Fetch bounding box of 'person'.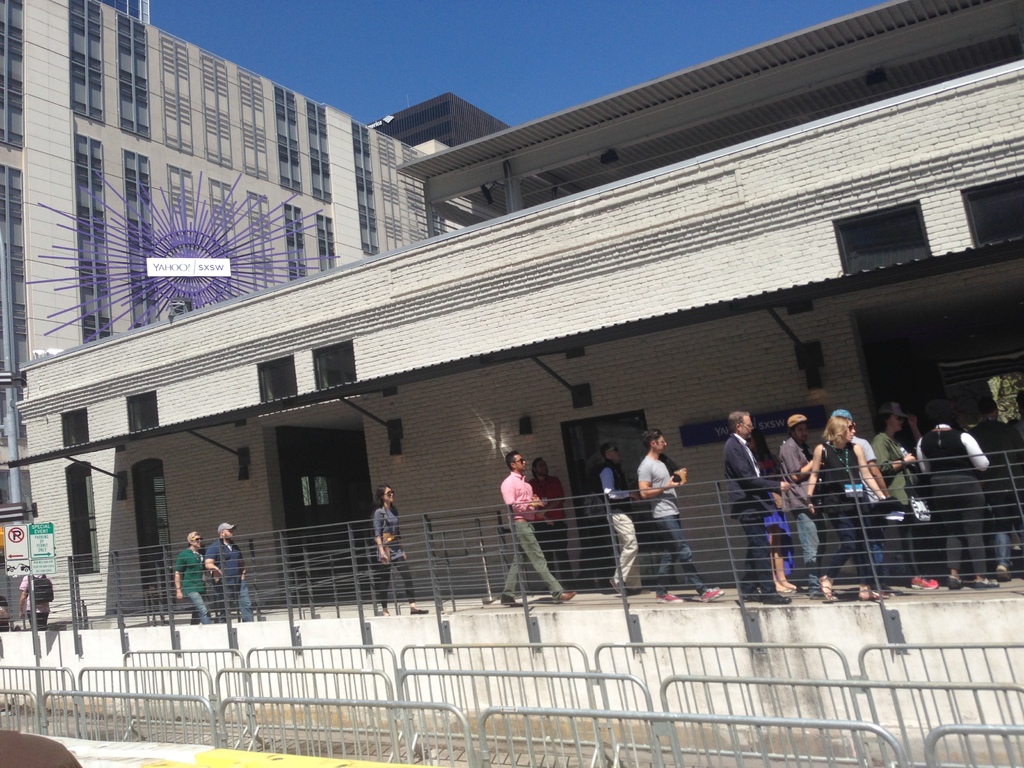
Bbox: left=175, top=531, right=215, bottom=627.
